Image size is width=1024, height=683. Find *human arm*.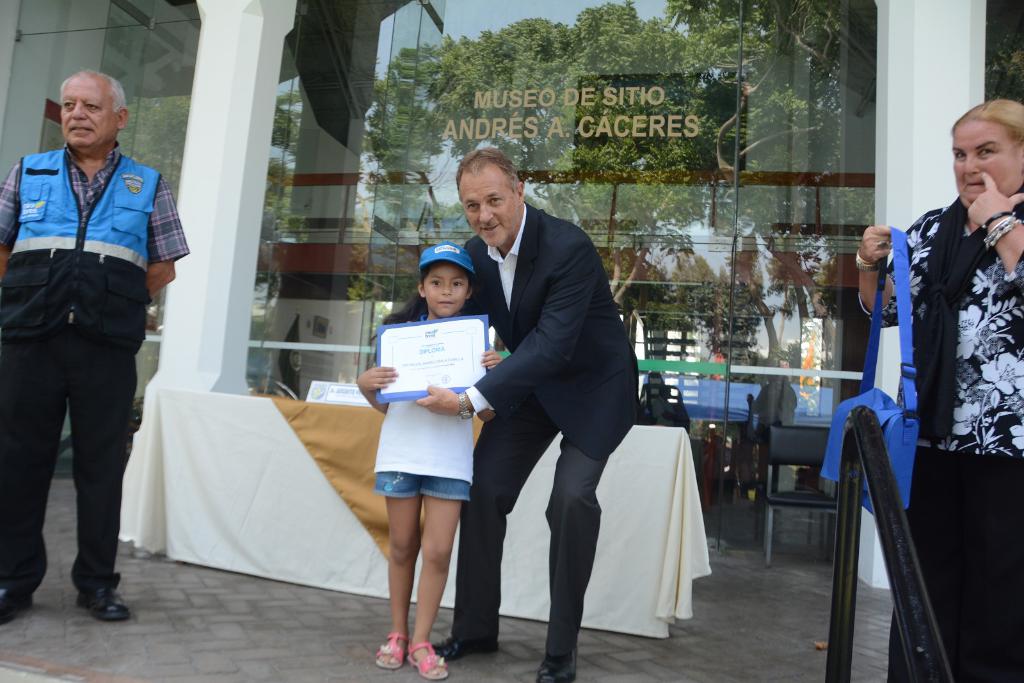
pyautogui.locateOnScreen(416, 248, 594, 418).
